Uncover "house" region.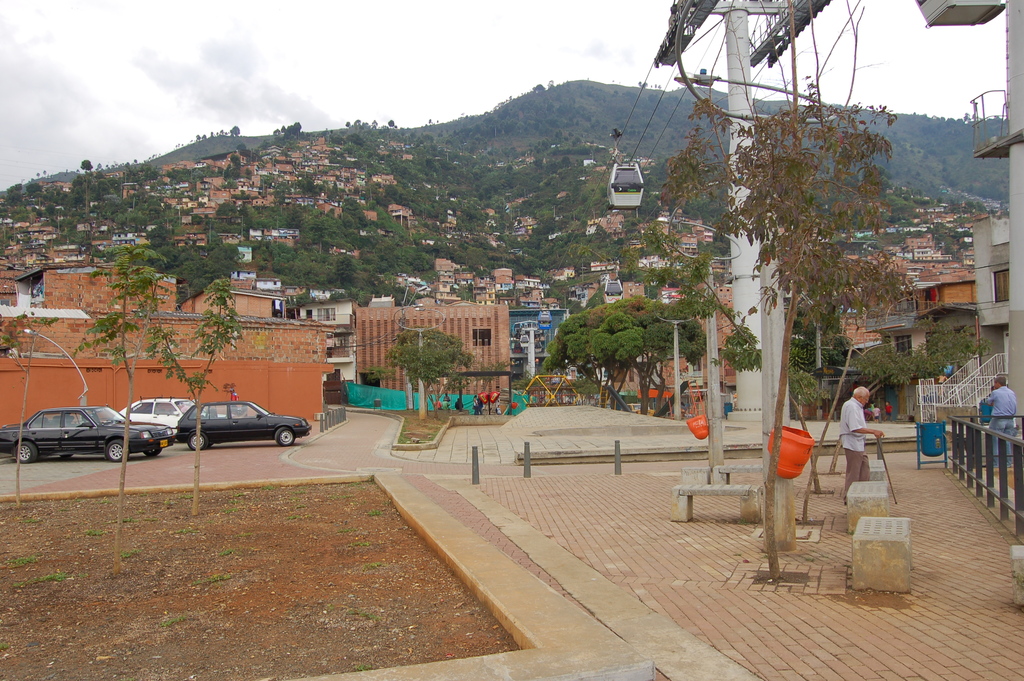
Uncovered: region(913, 256, 966, 326).
